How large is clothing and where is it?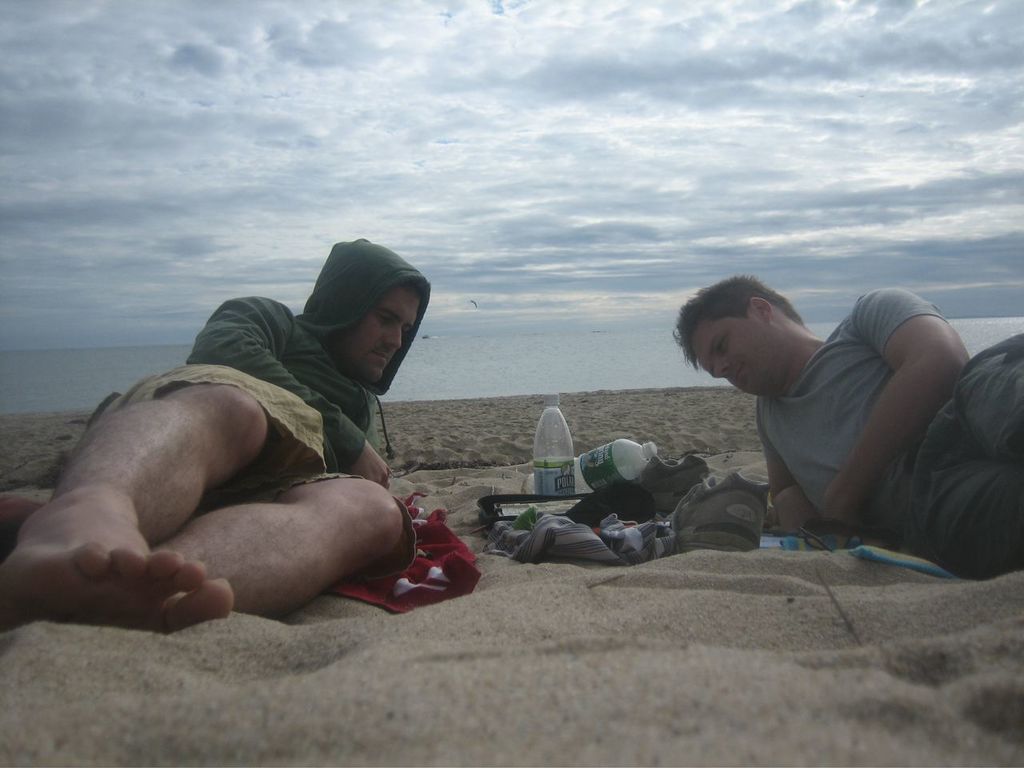
Bounding box: x1=737, y1=276, x2=991, y2=558.
